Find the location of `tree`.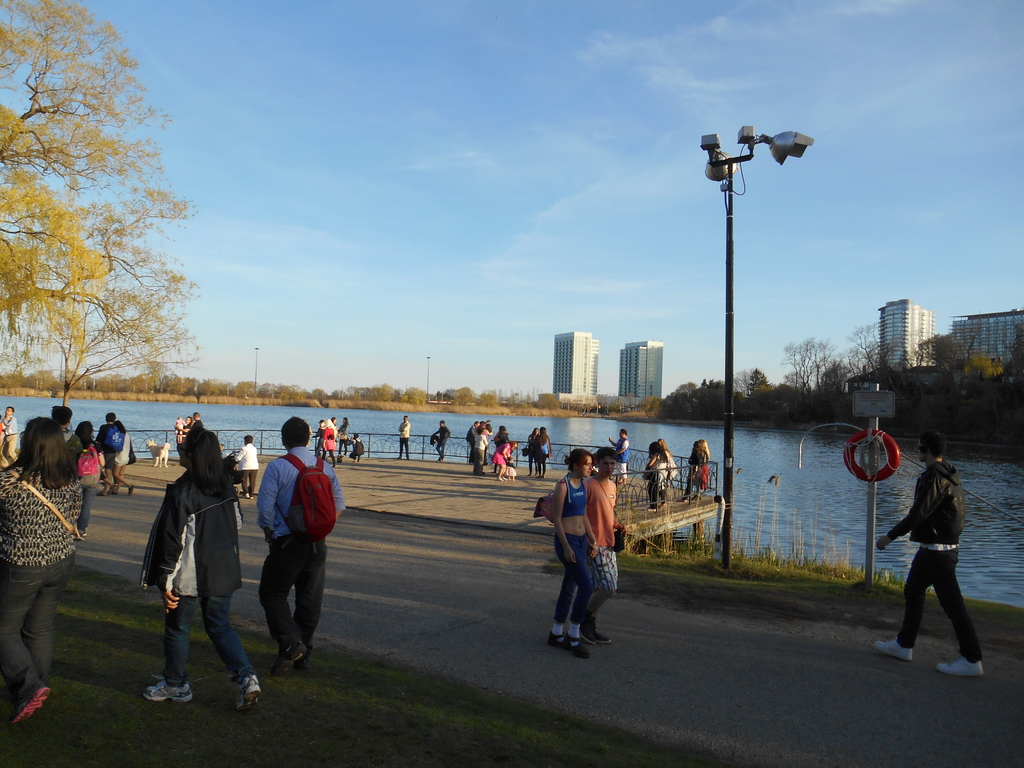
Location: 261,379,303,397.
